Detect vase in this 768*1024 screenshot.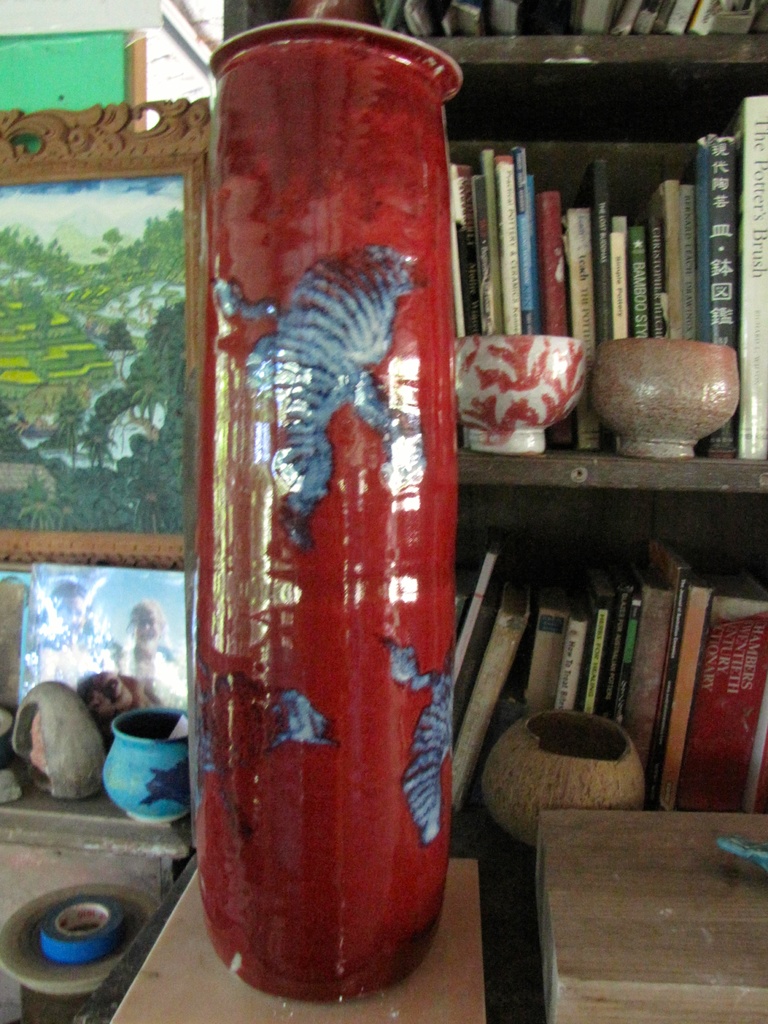
Detection: left=191, top=13, right=456, bottom=1002.
